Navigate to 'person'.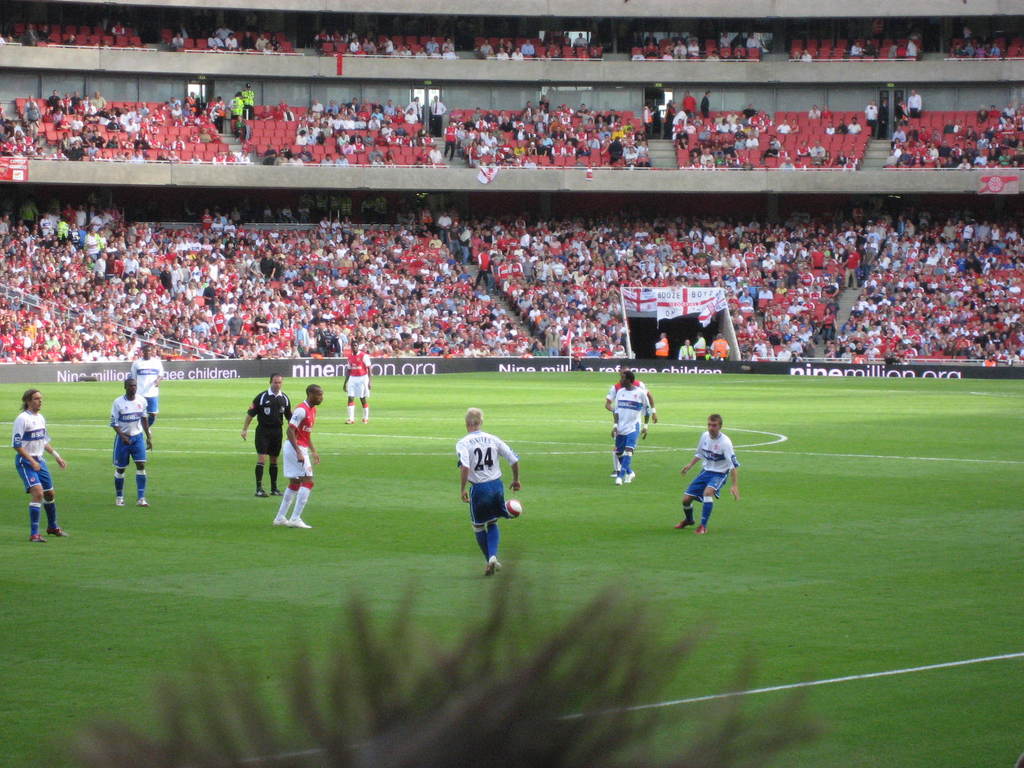
Navigation target: <box>18,390,68,540</box>.
